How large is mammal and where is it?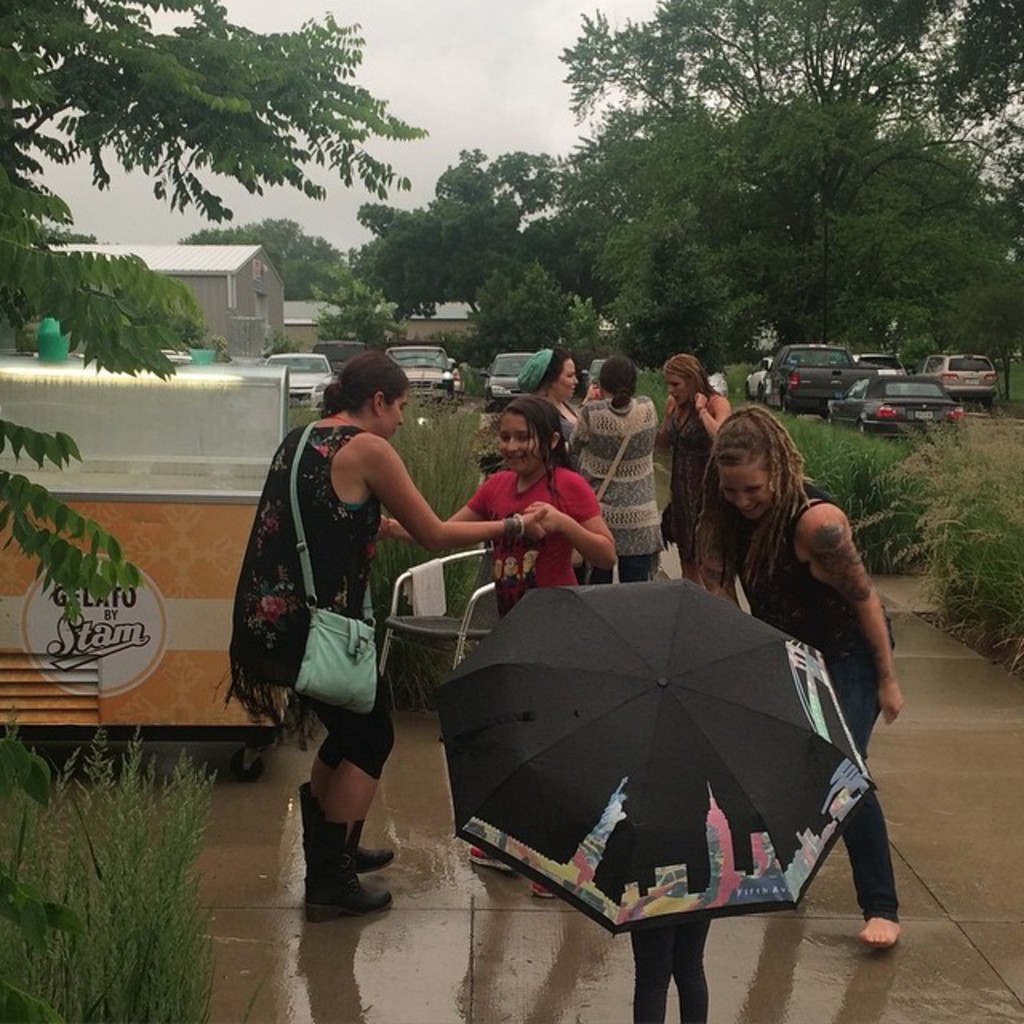
Bounding box: box=[659, 350, 741, 606].
